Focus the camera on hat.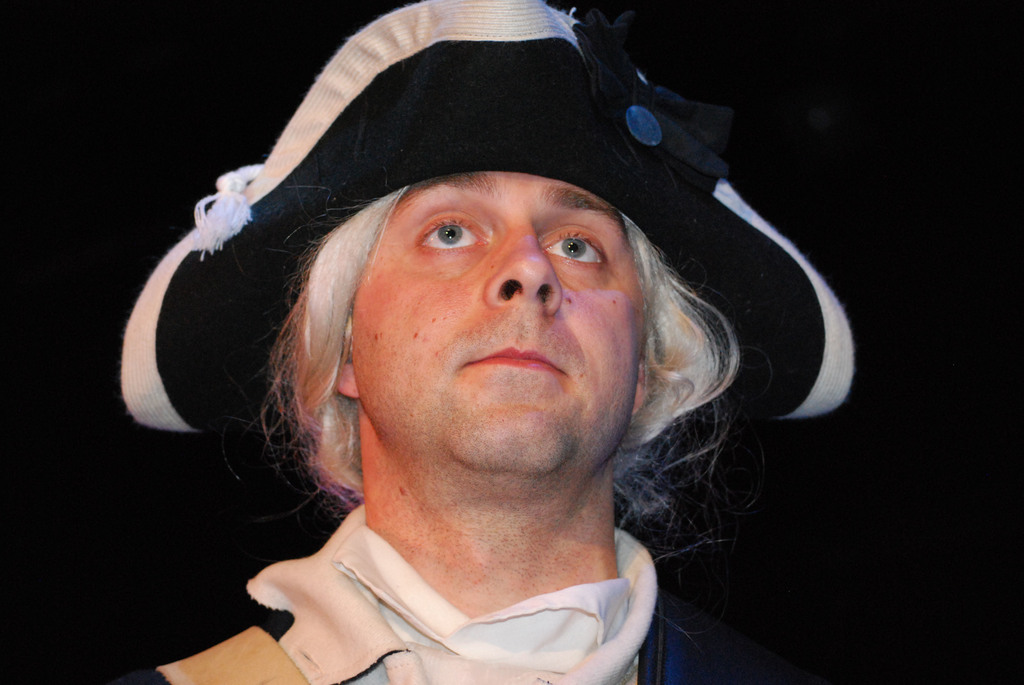
Focus region: [119, 0, 855, 441].
